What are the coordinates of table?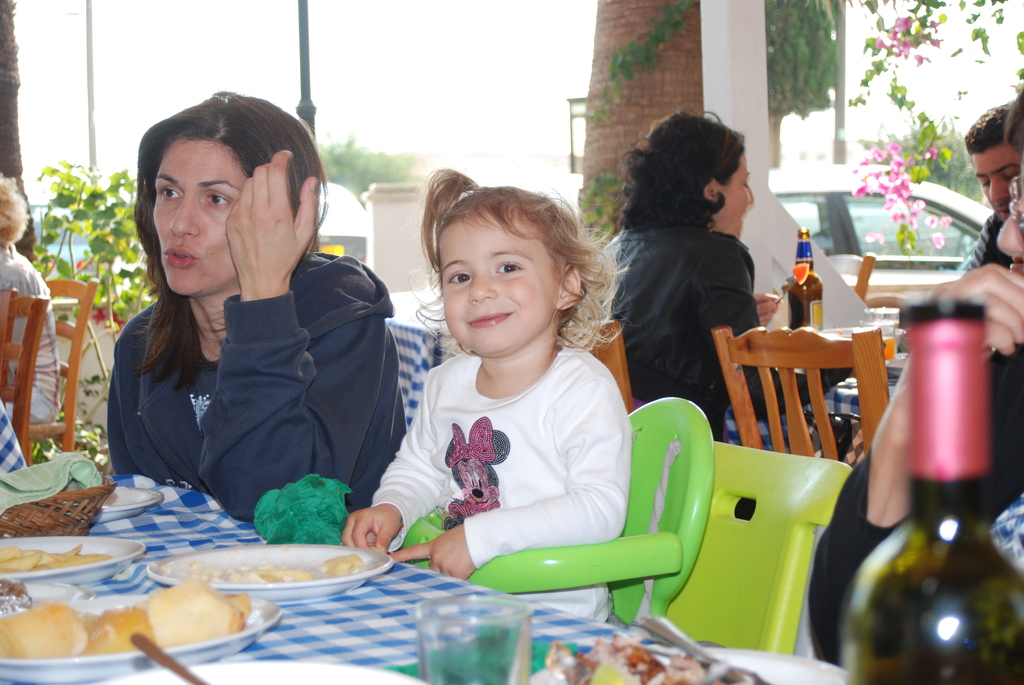
pyautogui.locateOnScreen(47, 492, 703, 684).
